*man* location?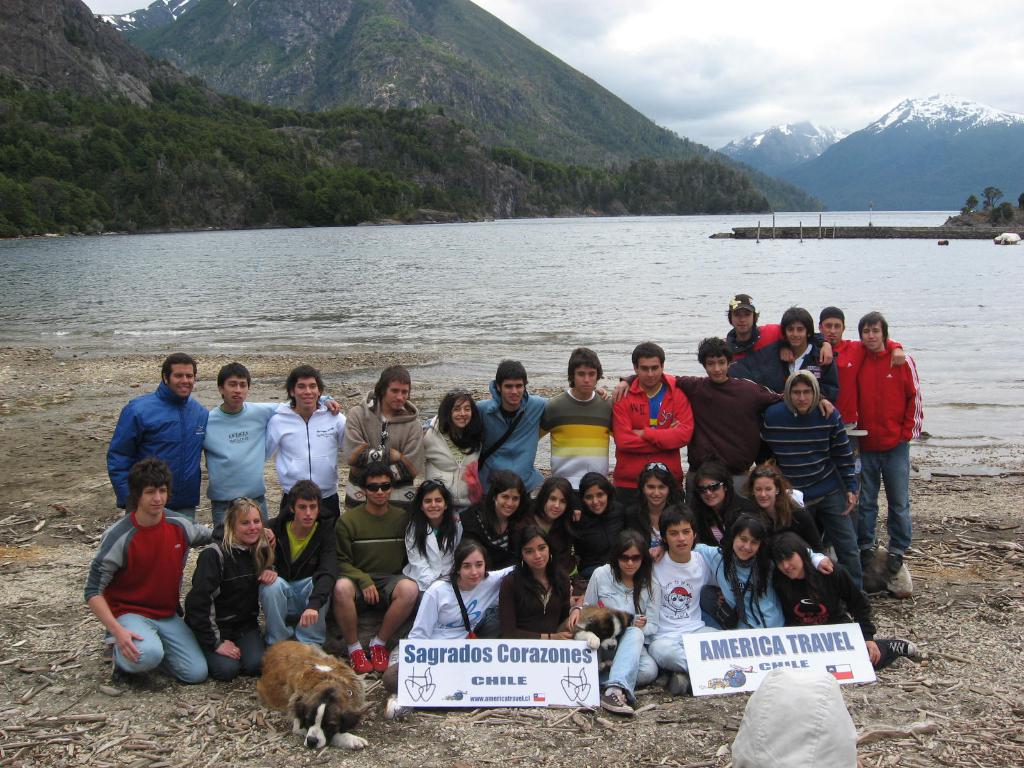
select_region(527, 344, 619, 508)
